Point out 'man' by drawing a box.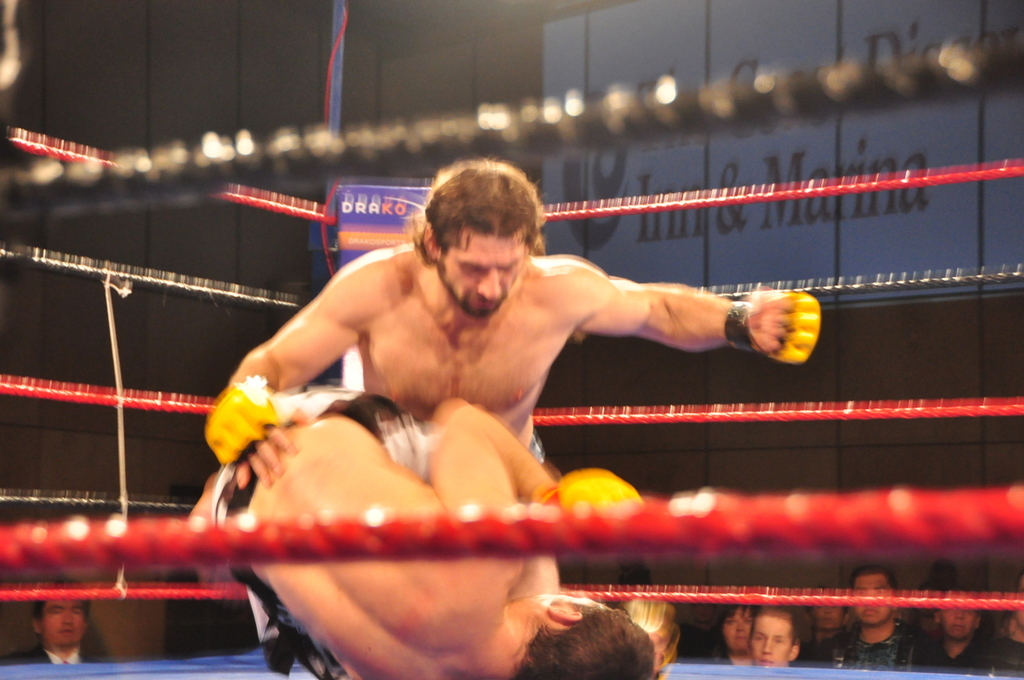
box=[809, 564, 924, 667].
